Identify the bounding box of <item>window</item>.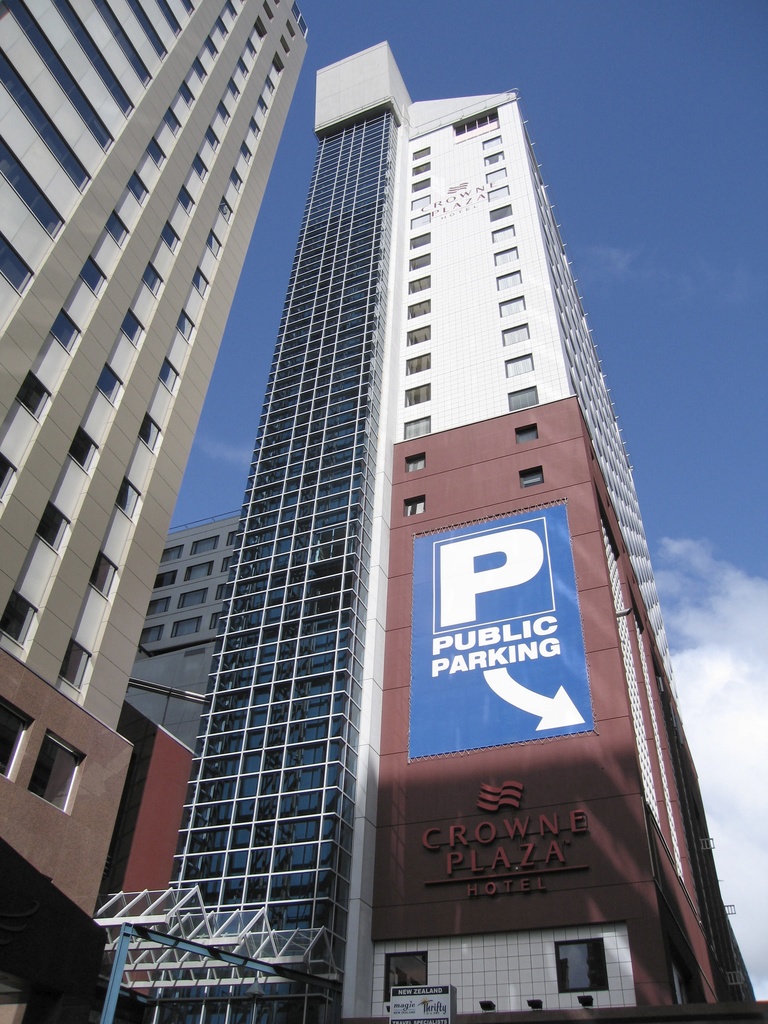
408, 252, 431, 269.
